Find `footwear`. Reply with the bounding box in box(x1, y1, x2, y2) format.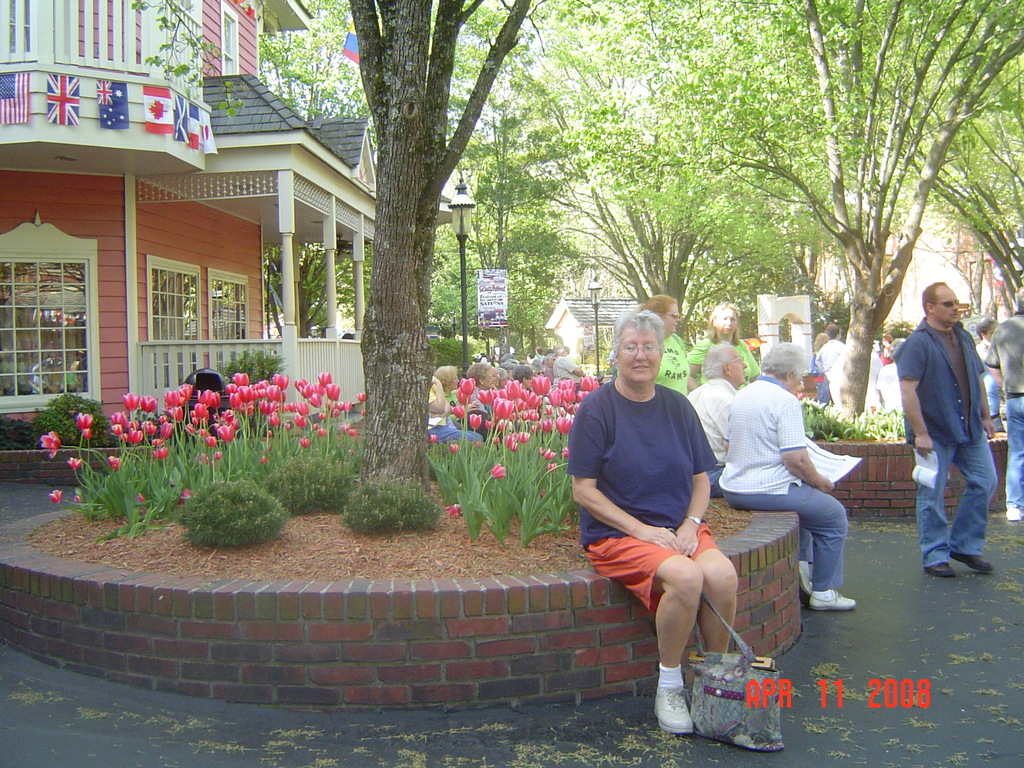
box(795, 563, 811, 604).
